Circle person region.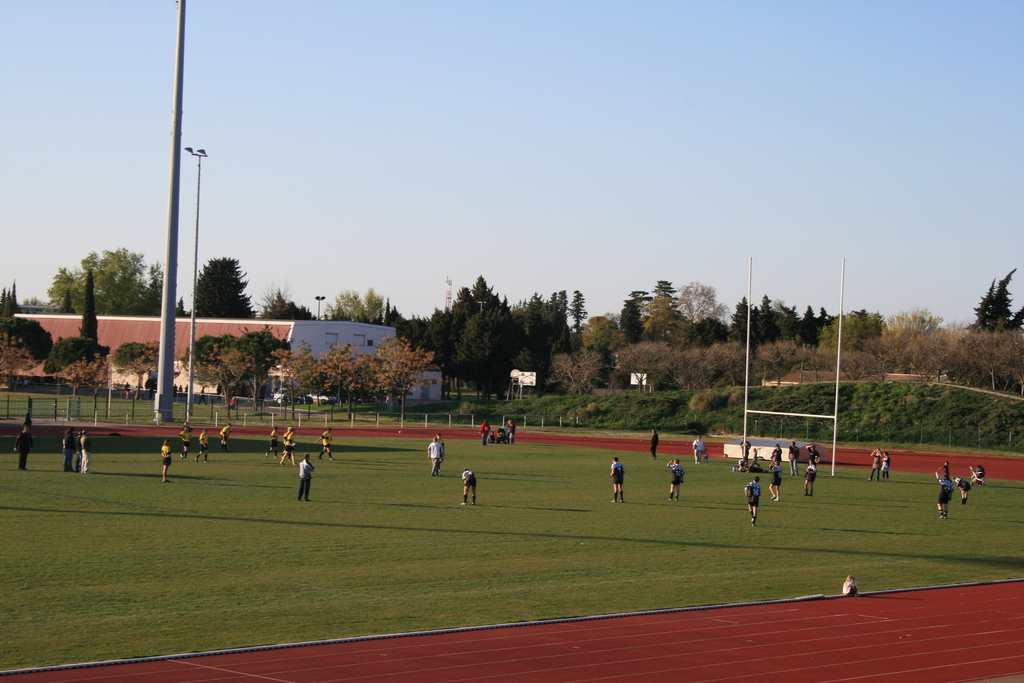
Region: pyautogui.locateOnScreen(216, 423, 237, 453).
